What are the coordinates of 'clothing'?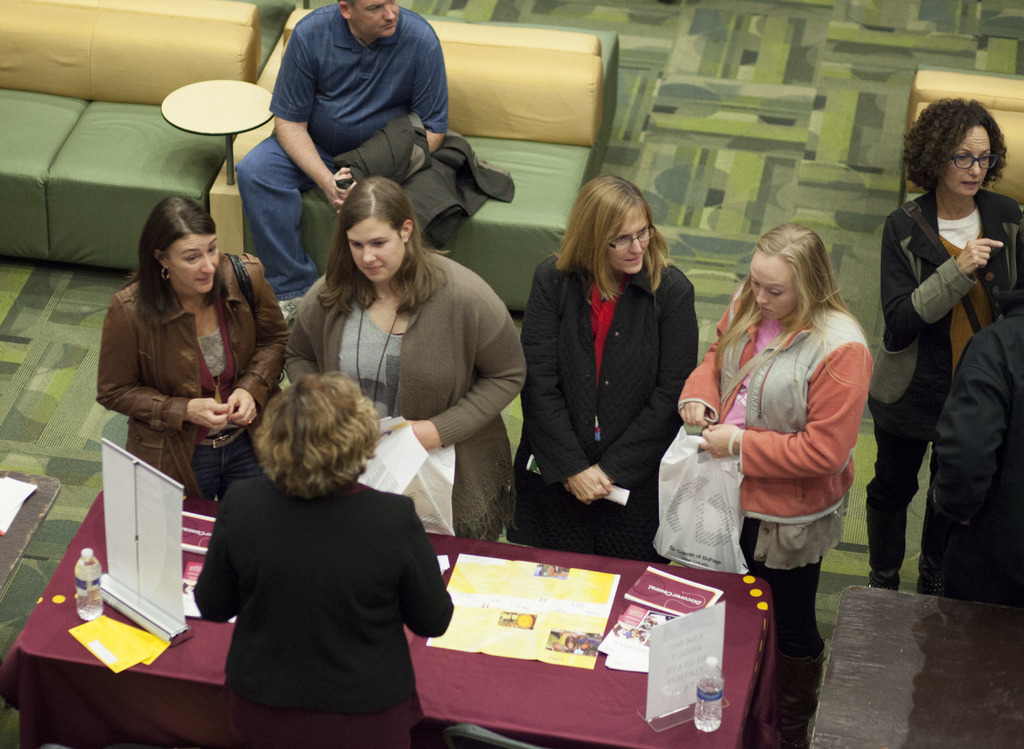
(115, 254, 294, 522).
